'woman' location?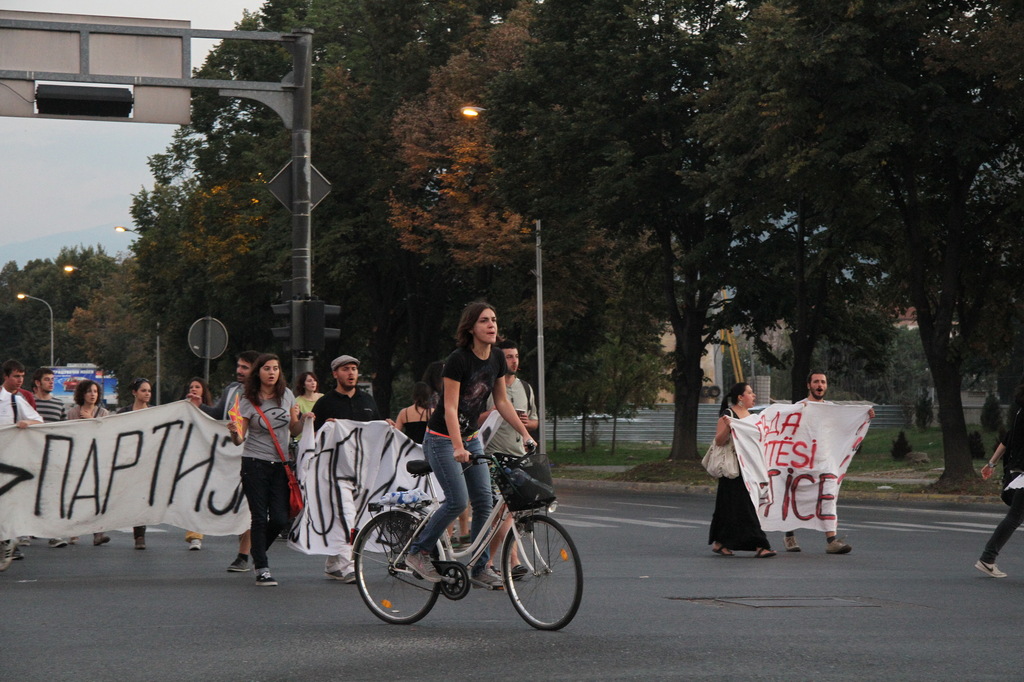
<bbox>58, 380, 115, 545</bbox>
